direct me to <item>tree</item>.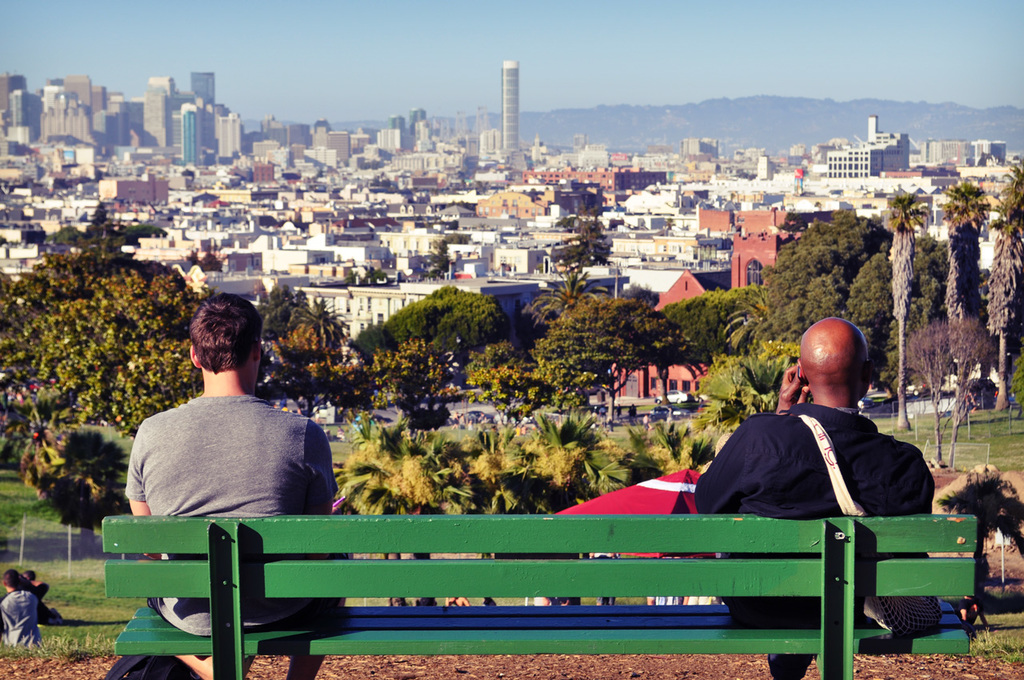
Direction: [left=597, top=418, right=725, bottom=496].
